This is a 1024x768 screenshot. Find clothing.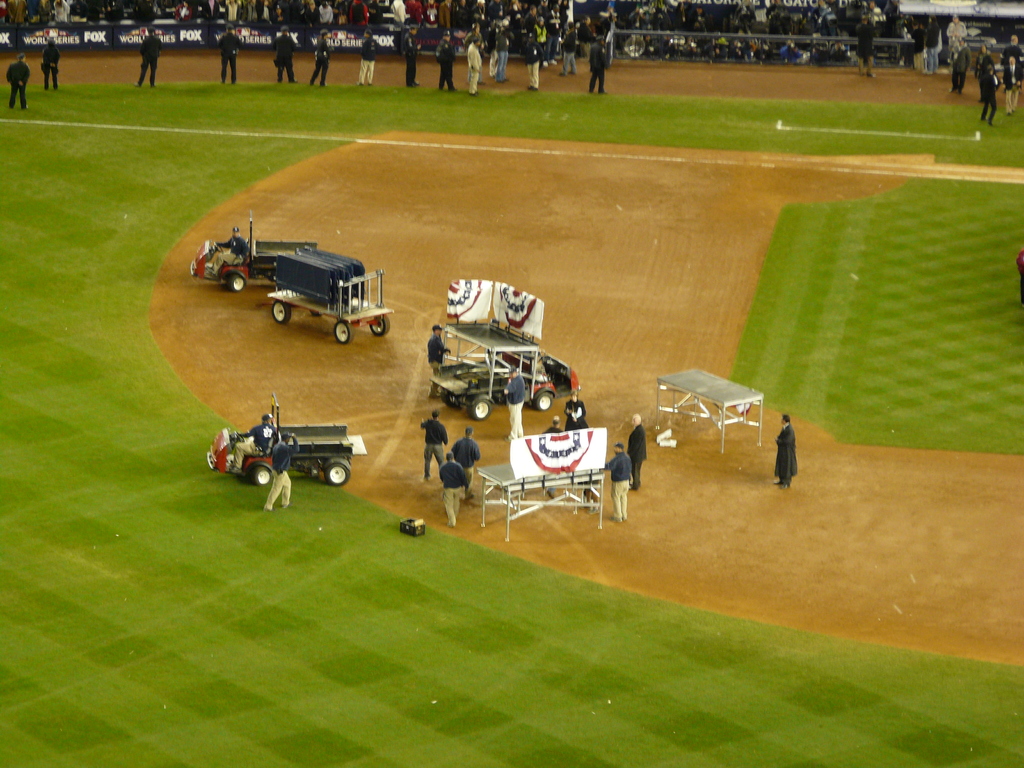
Bounding box: bbox=(435, 37, 456, 88).
